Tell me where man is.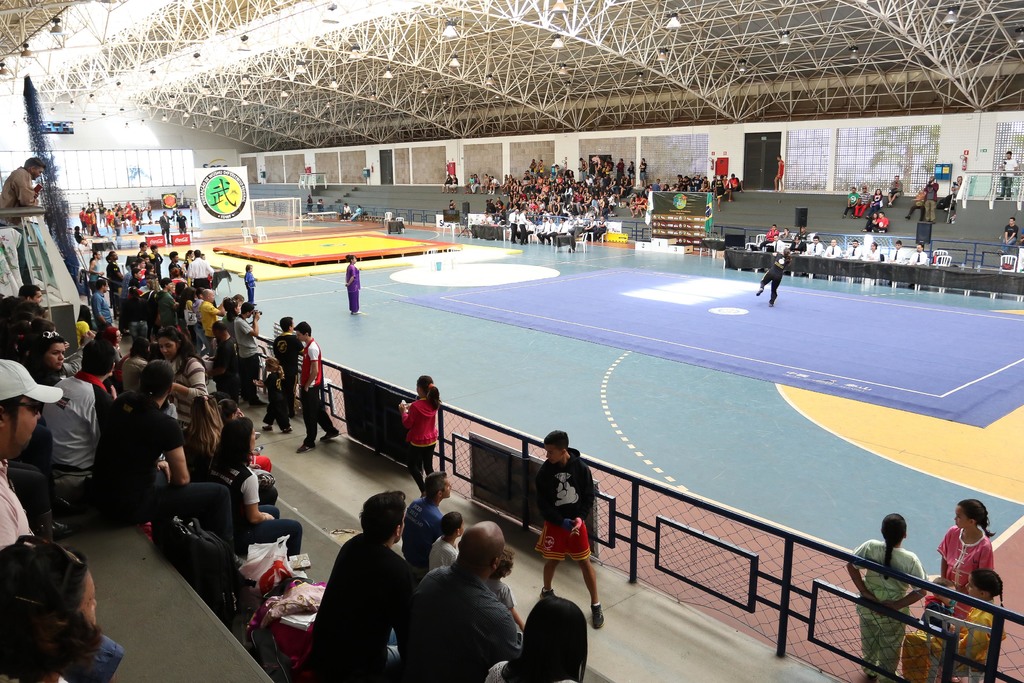
man is at <bbox>78, 208, 86, 236</bbox>.
